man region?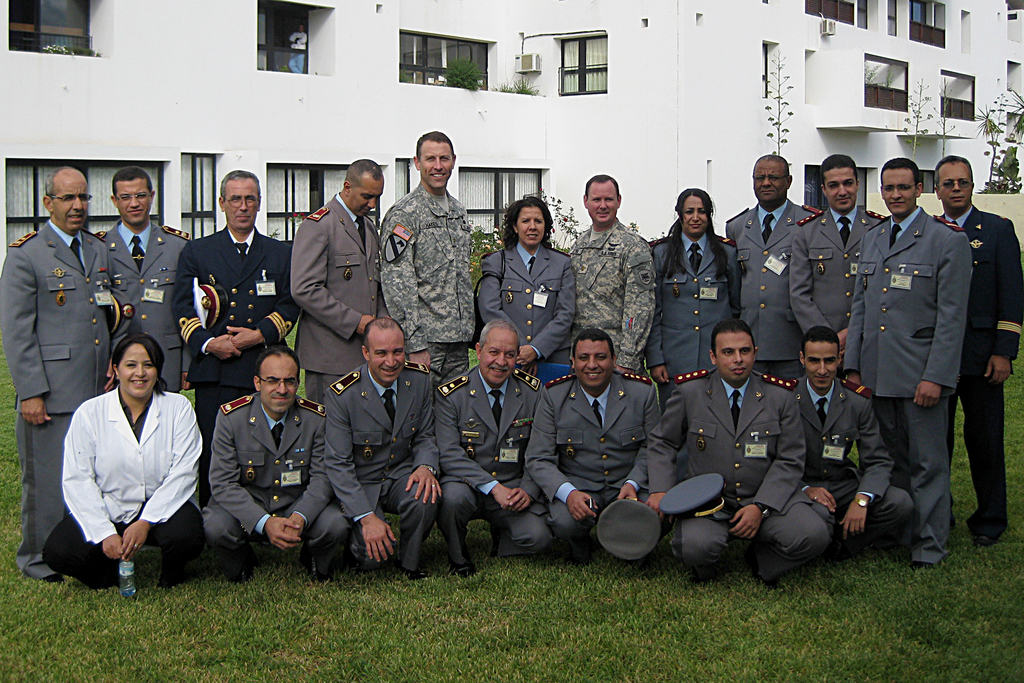
(435, 320, 555, 586)
